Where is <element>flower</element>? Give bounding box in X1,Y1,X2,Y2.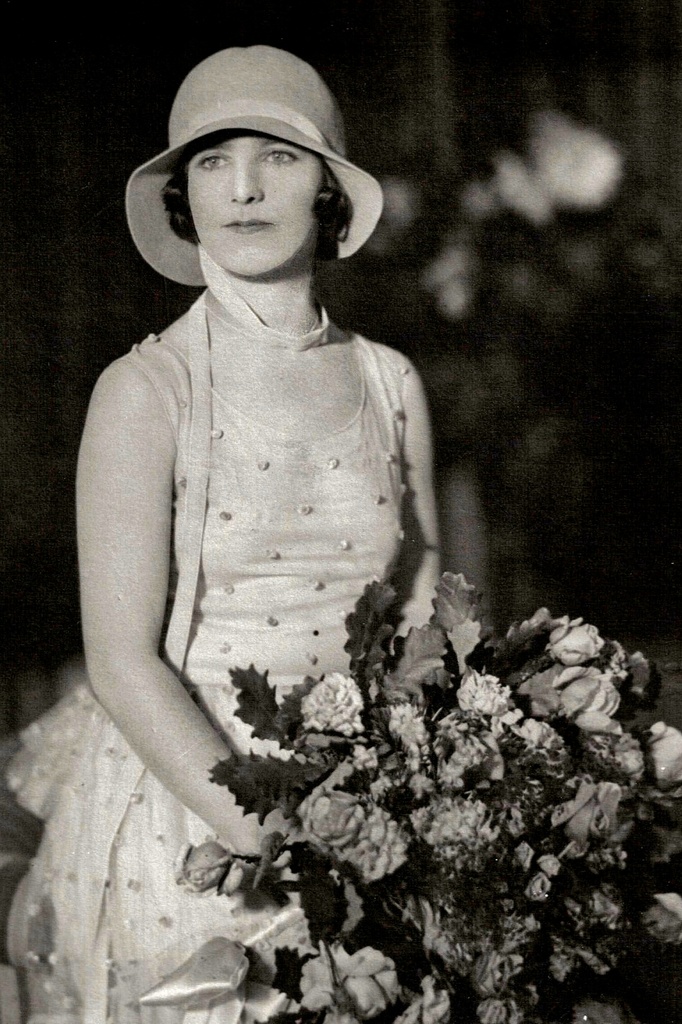
302,671,367,737.
